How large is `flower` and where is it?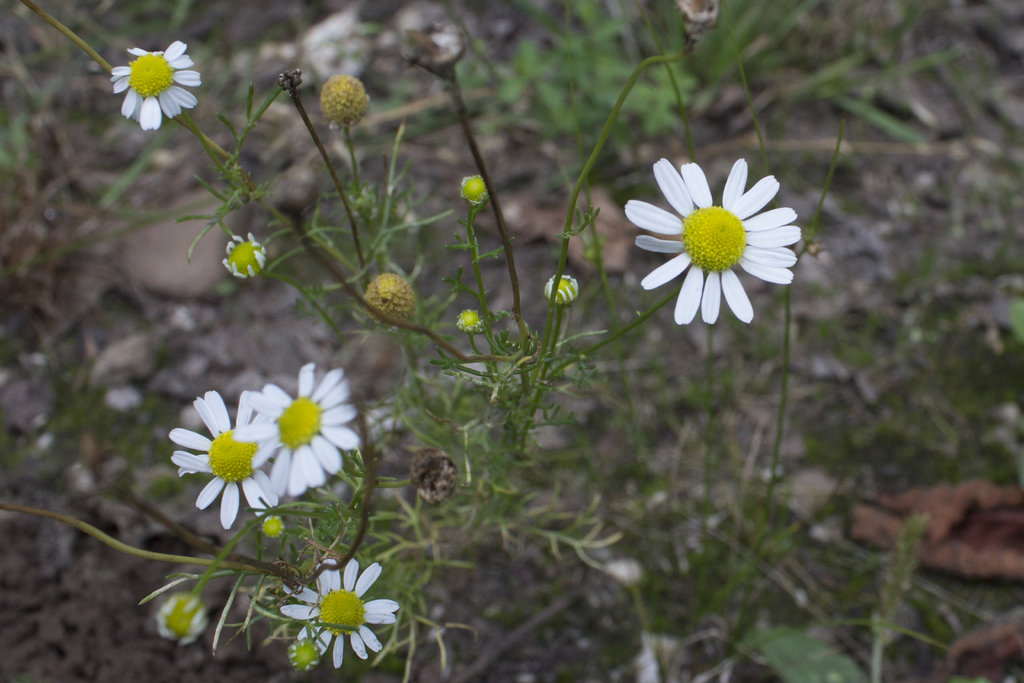
Bounding box: [168, 388, 278, 522].
